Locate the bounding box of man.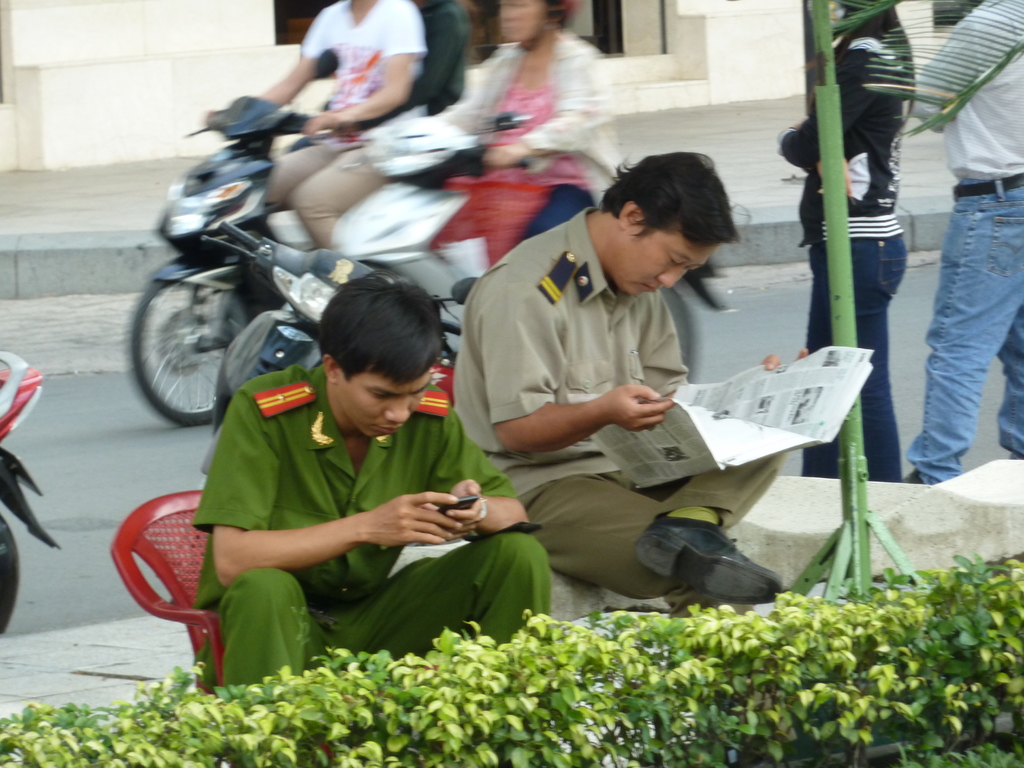
Bounding box: 189,268,552,692.
